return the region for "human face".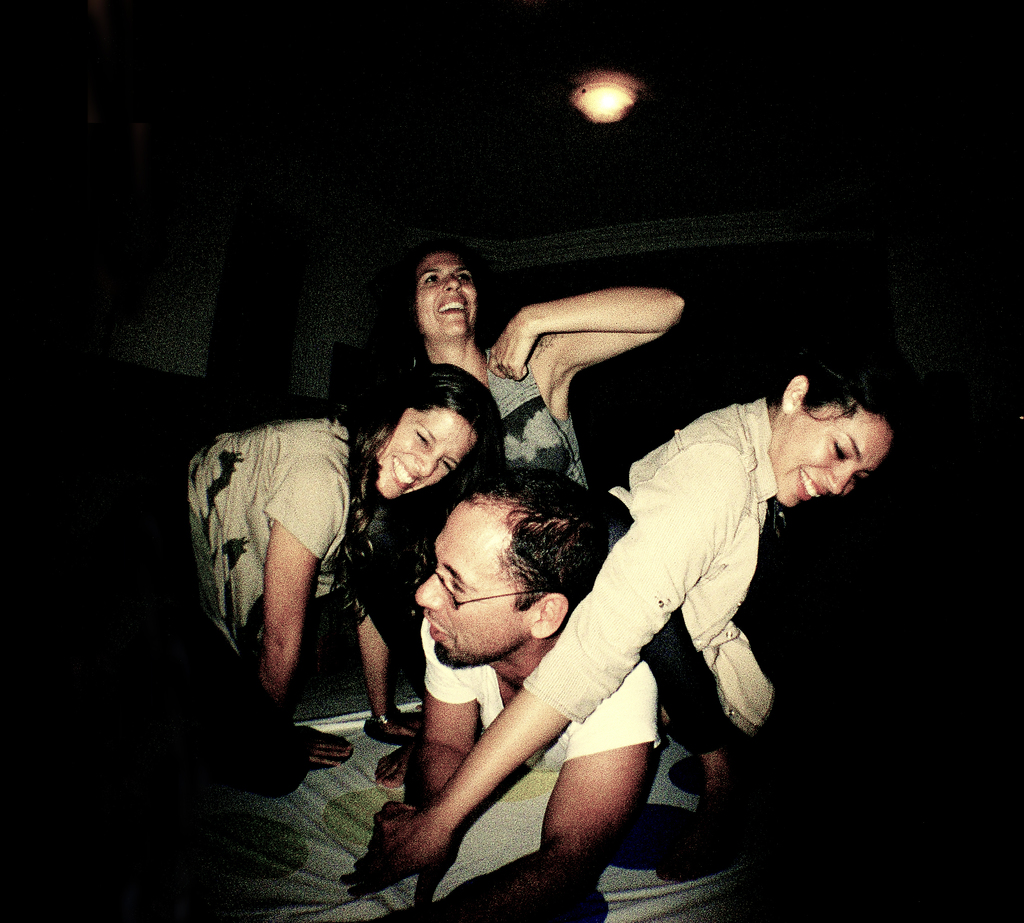
(420,506,533,676).
